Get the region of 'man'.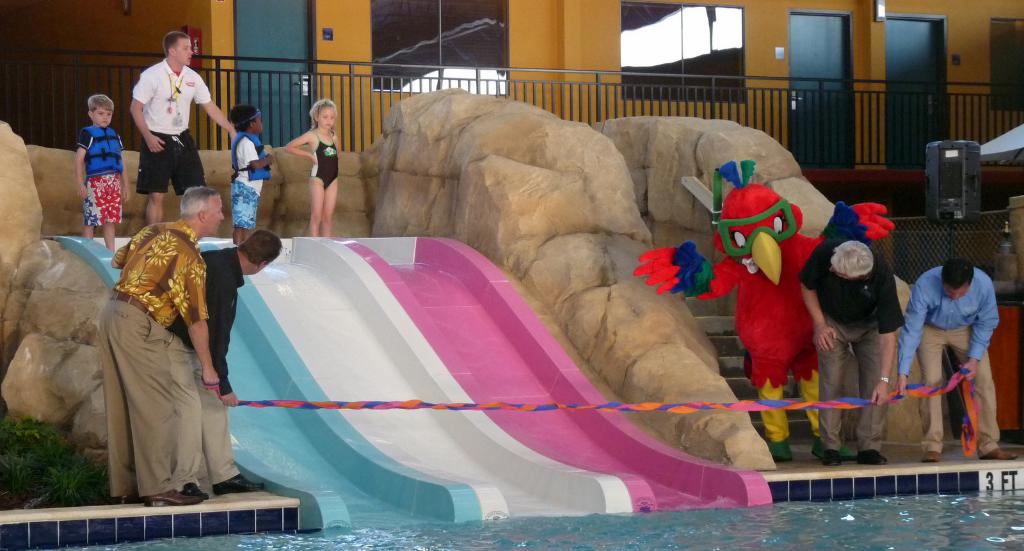
x1=132 y1=31 x2=241 y2=229.
